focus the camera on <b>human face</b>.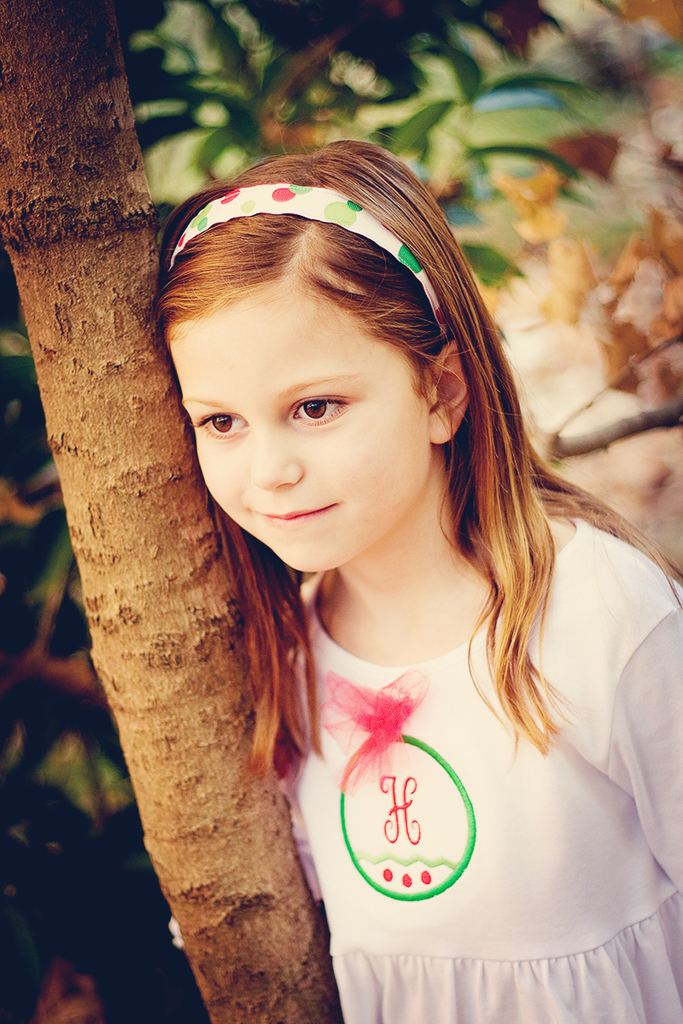
Focus region: [166, 289, 429, 573].
